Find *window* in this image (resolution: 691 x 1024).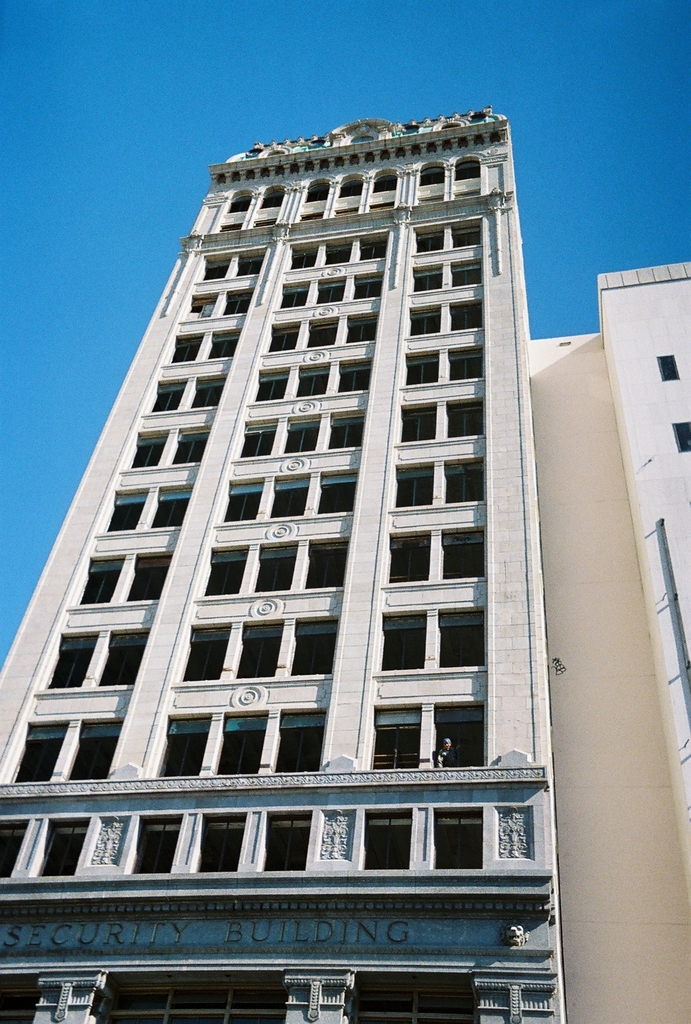
352:980:476:1022.
